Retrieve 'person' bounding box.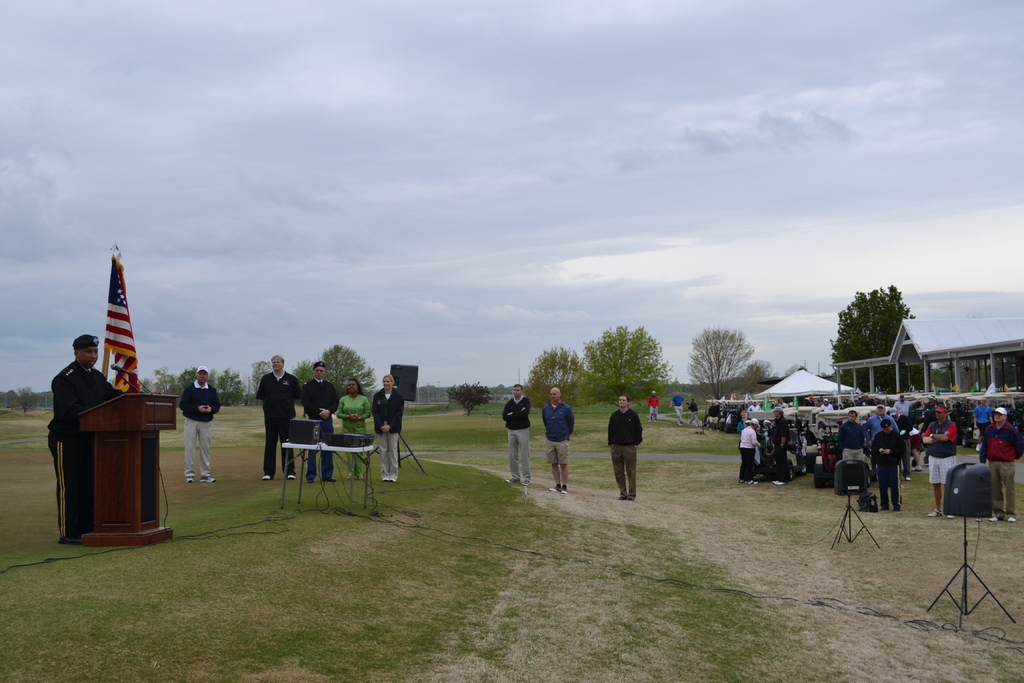
Bounding box: Rect(708, 403, 720, 433).
